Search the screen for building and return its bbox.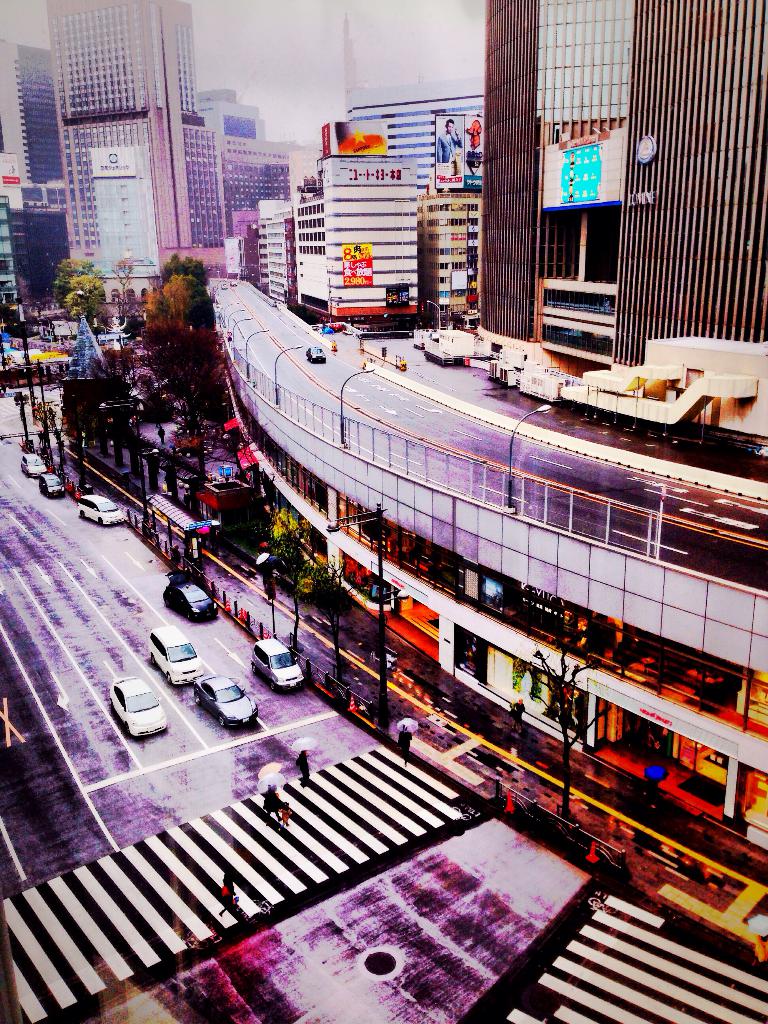
Found: [x1=47, y1=0, x2=282, y2=346].
